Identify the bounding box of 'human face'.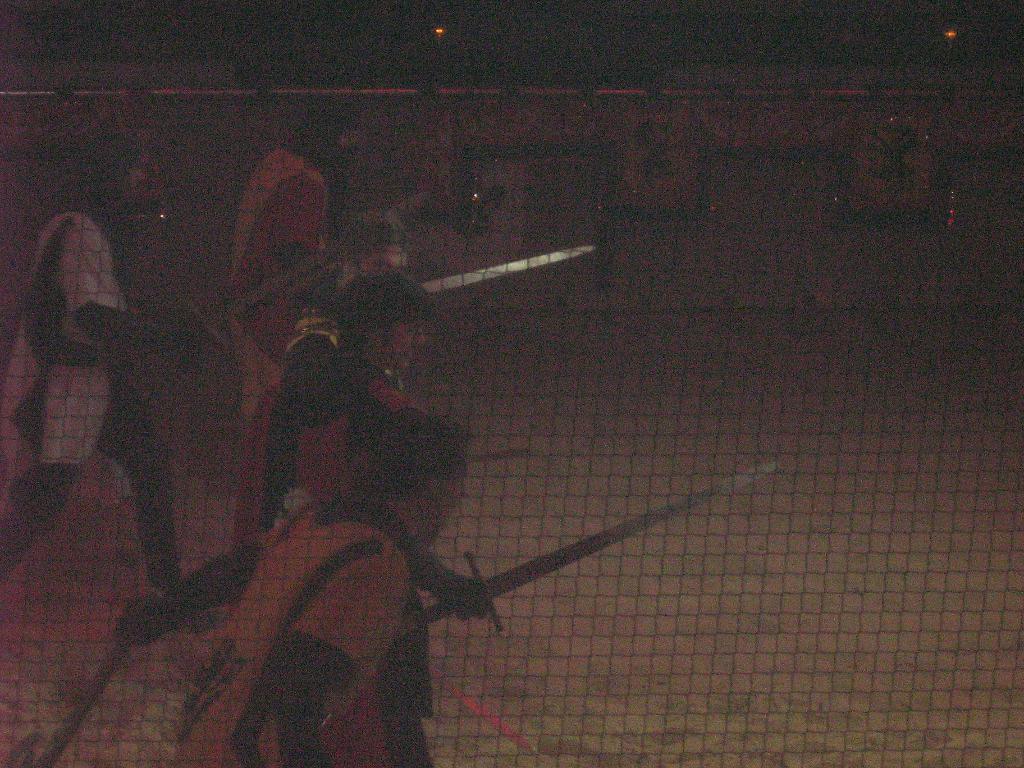
387,320,429,371.
